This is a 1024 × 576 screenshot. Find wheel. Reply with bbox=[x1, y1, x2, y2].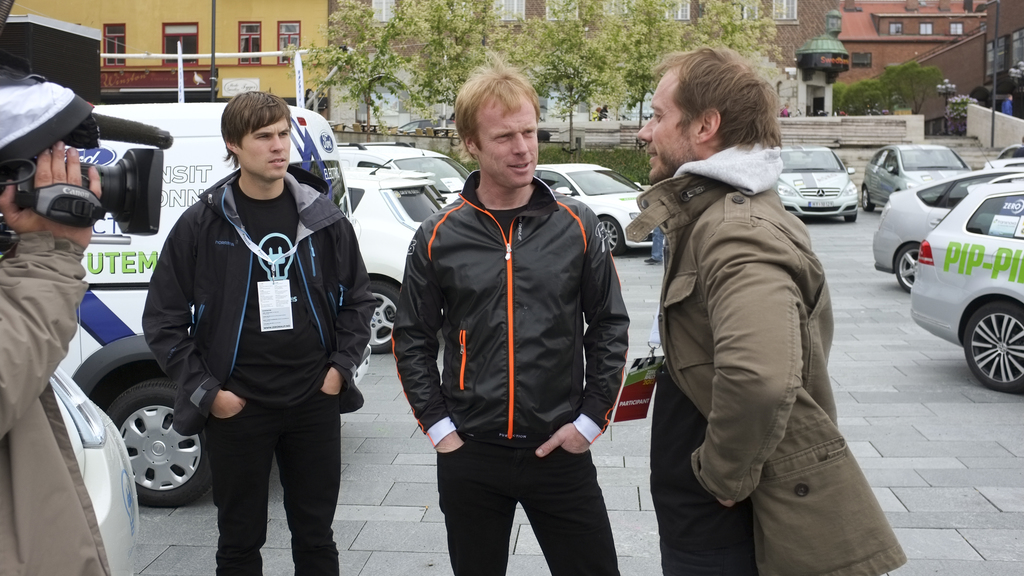
bbox=[598, 216, 624, 254].
